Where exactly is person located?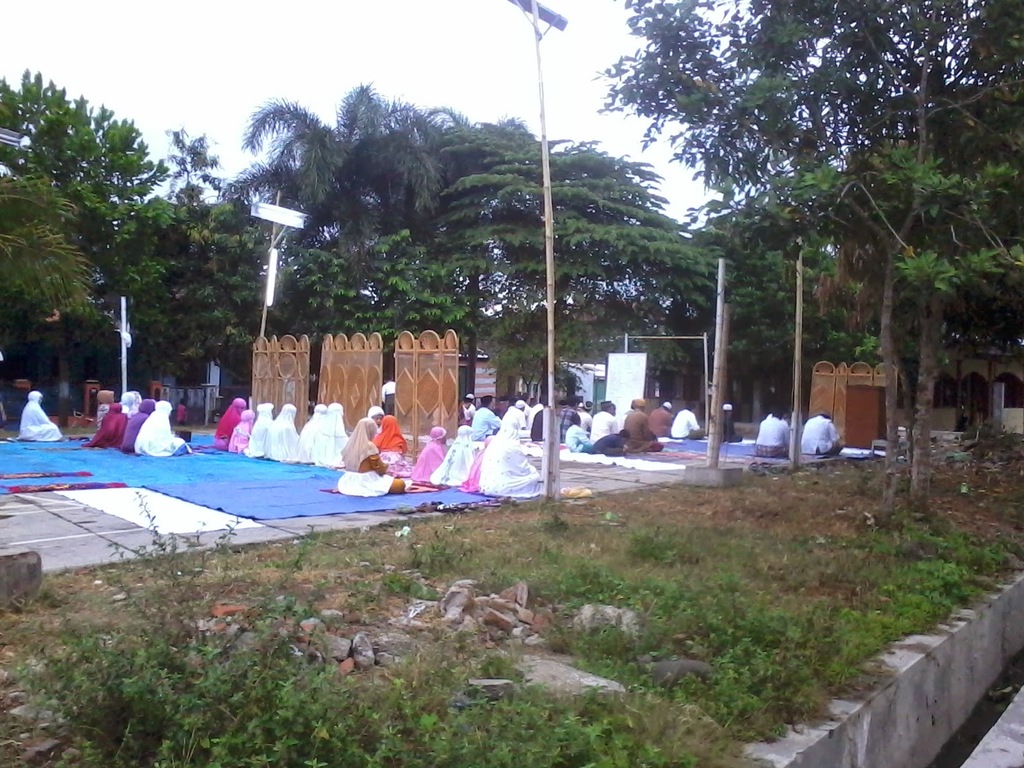
Its bounding box is (x1=440, y1=426, x2=477, y2=490).
